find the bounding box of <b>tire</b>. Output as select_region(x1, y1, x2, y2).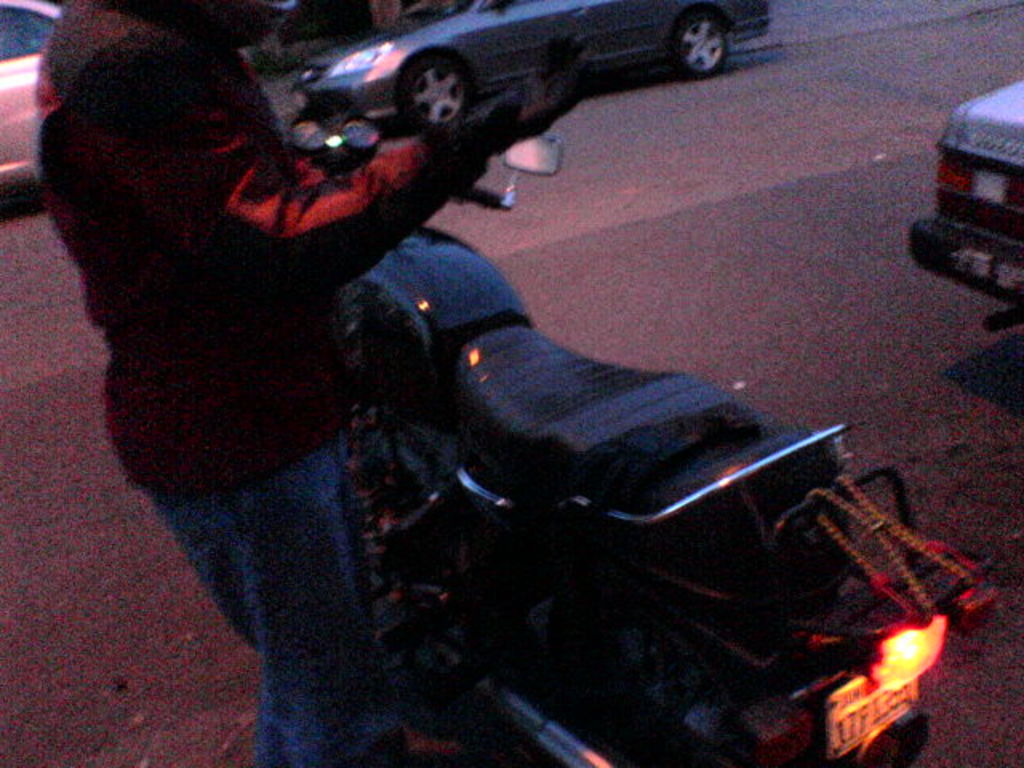
select_region(379, 29, 475, 133).
